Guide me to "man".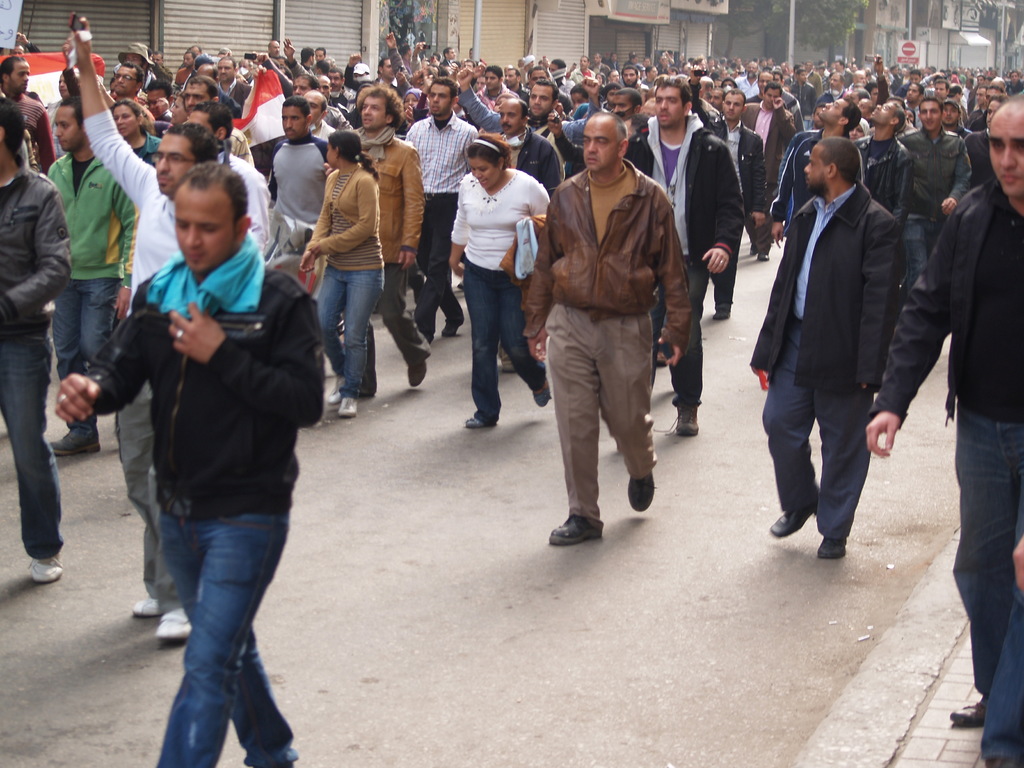
Guidance: x1=742 y1=88 x2=794 y2=260.
